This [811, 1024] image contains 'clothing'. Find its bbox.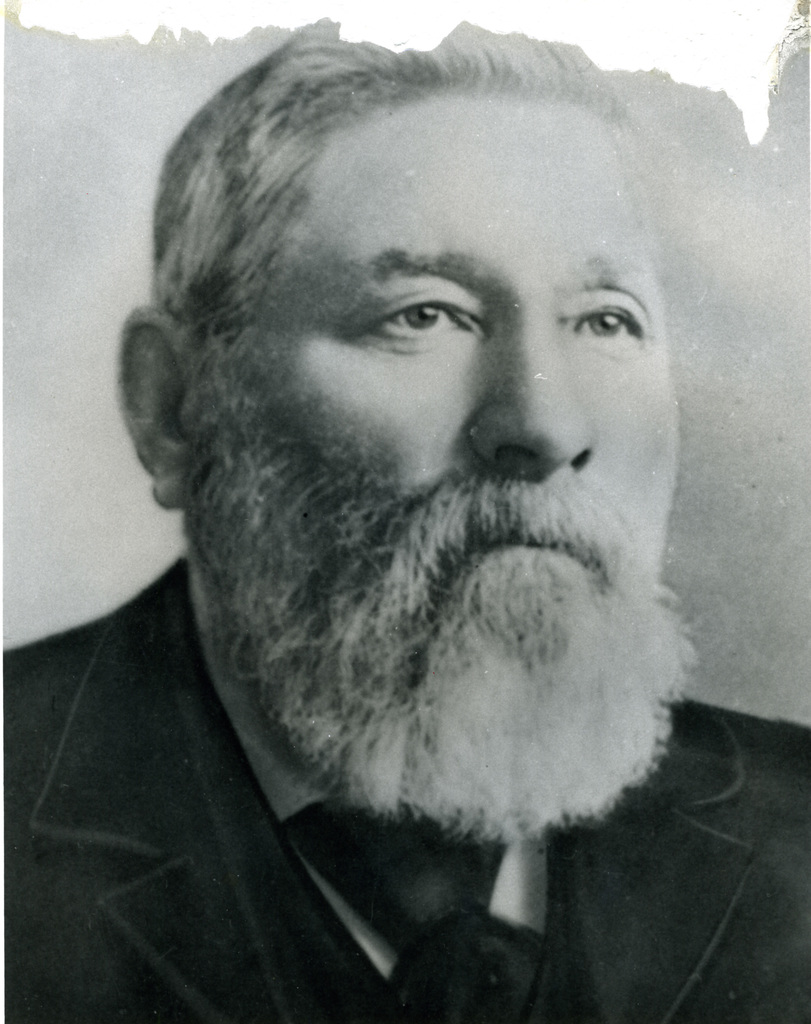
detection(0, 558, 810, 1023).
